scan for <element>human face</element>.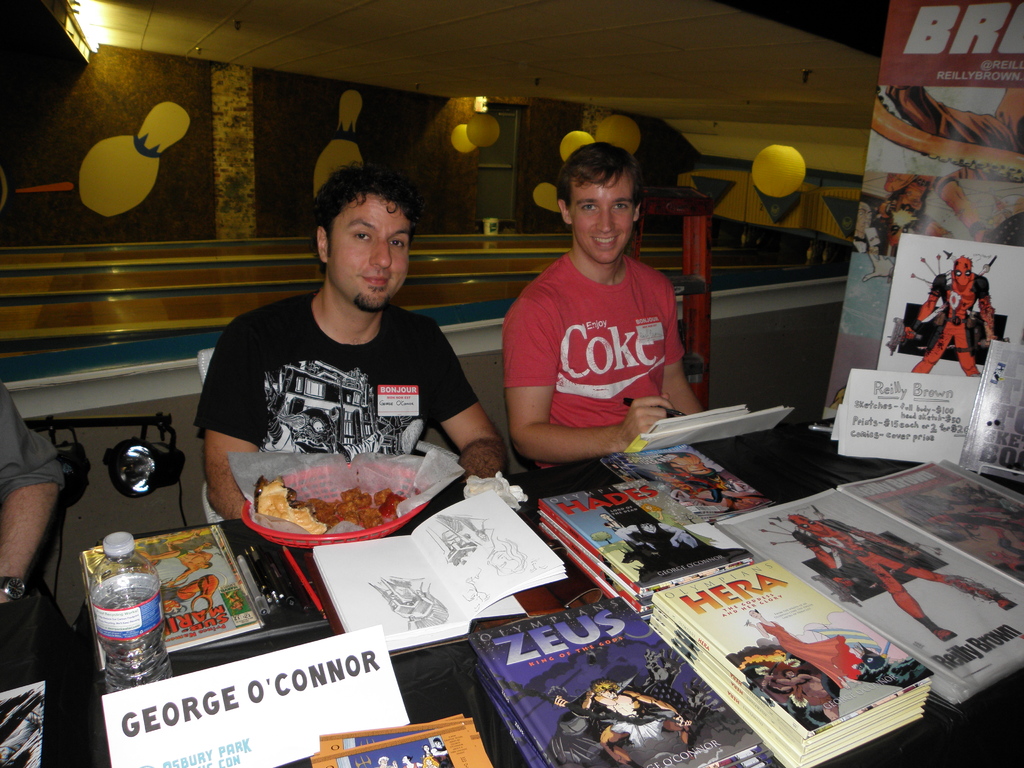
Scan result: <bbox>330, 196, 410, 312</bbox>.
